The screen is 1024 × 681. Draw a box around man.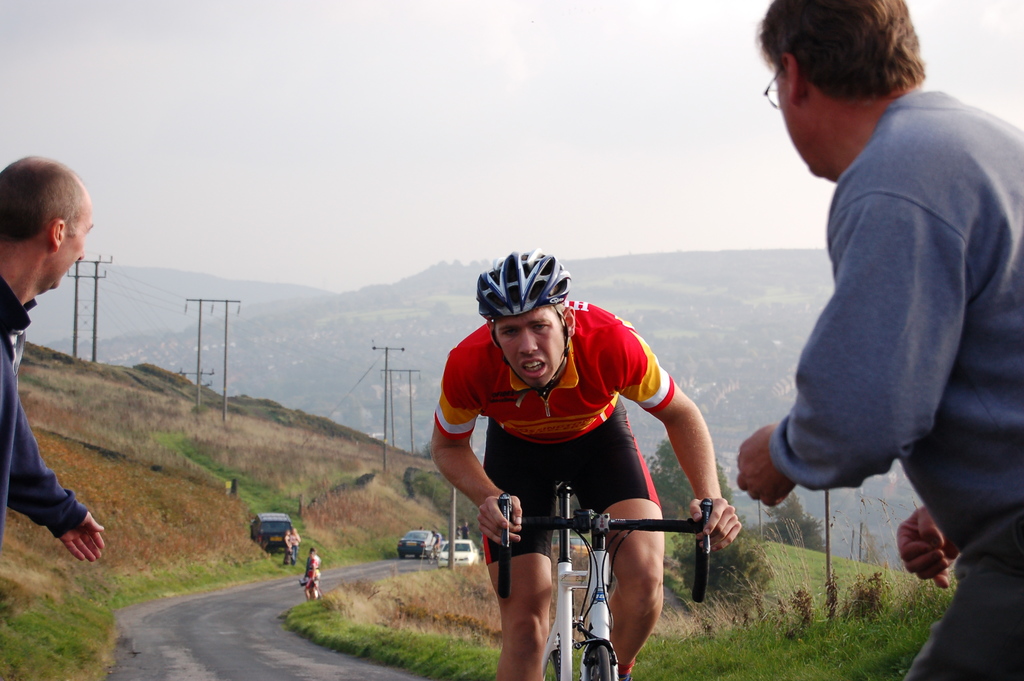
region(0, 145, 110, 580).
